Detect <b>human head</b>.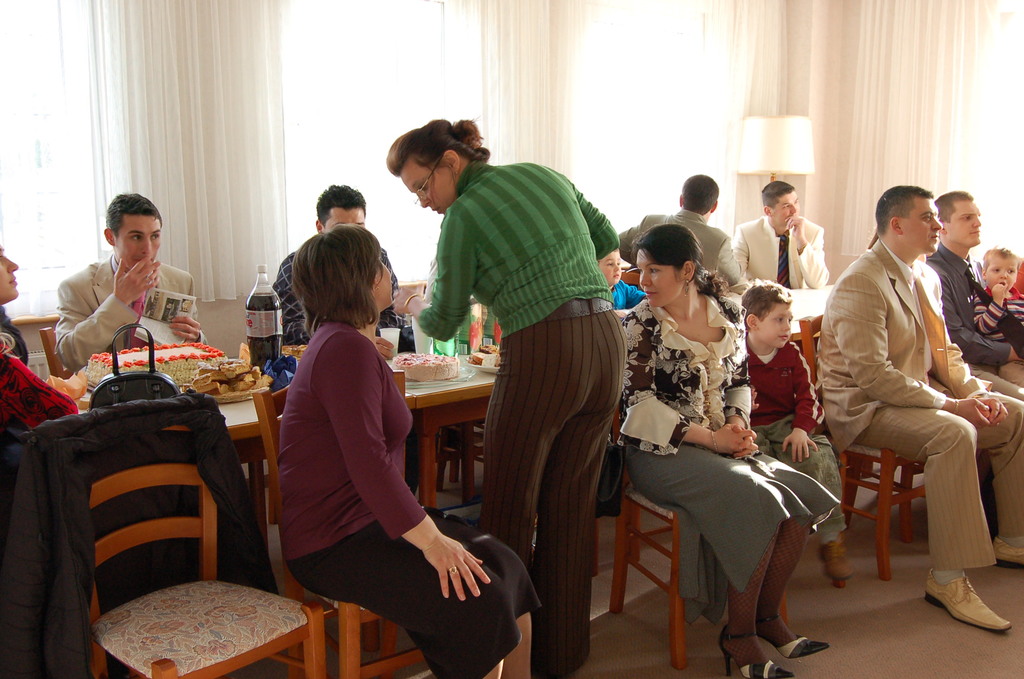
Detected at bbox=[680, 172, 722, 224].
